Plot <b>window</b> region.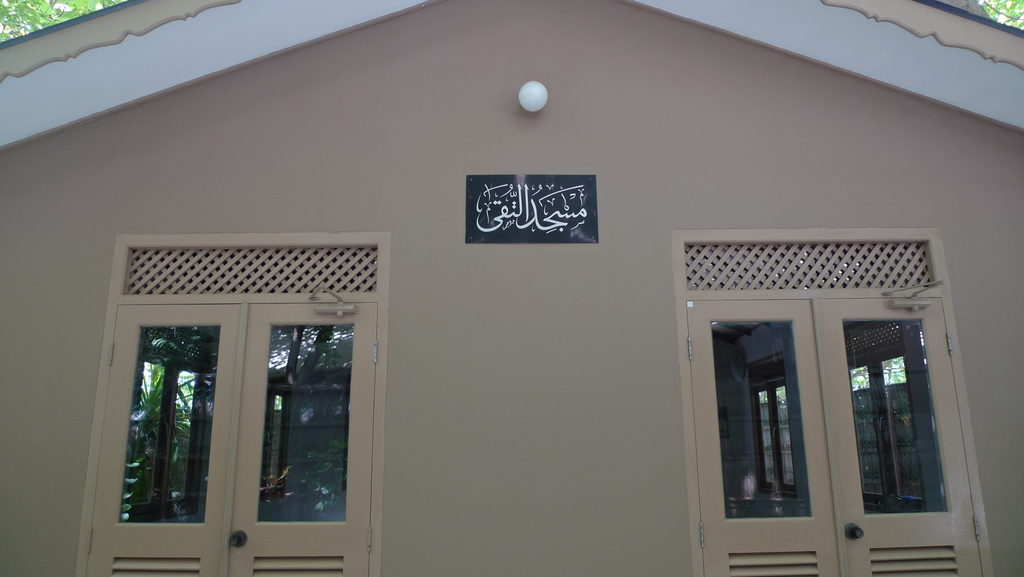
Plotted at x1=688 y1=211 x2=969 y2=564.
